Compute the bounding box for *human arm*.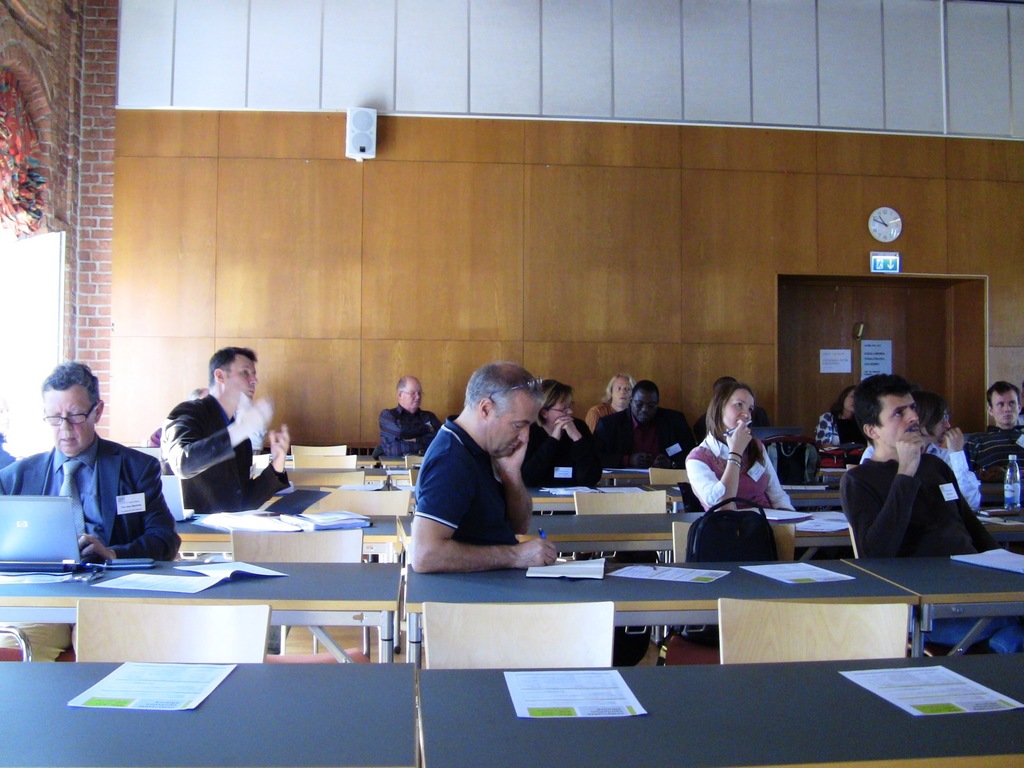
Rect(556, 415, 608, 490).
